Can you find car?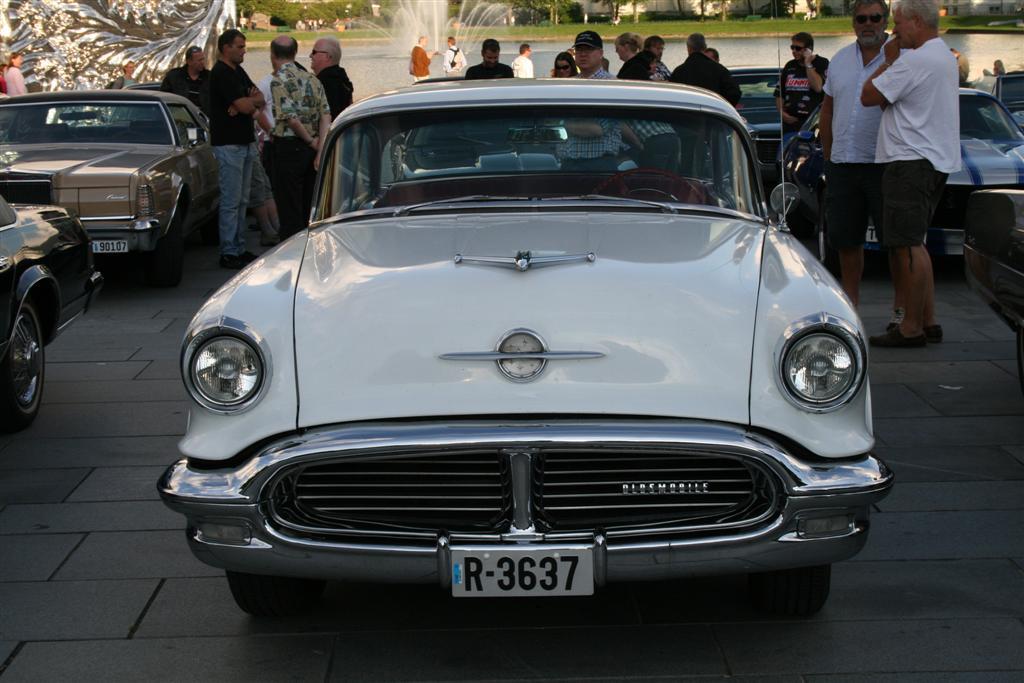
Yes, bounding box: Rect(862, 85, 1023, 252).
